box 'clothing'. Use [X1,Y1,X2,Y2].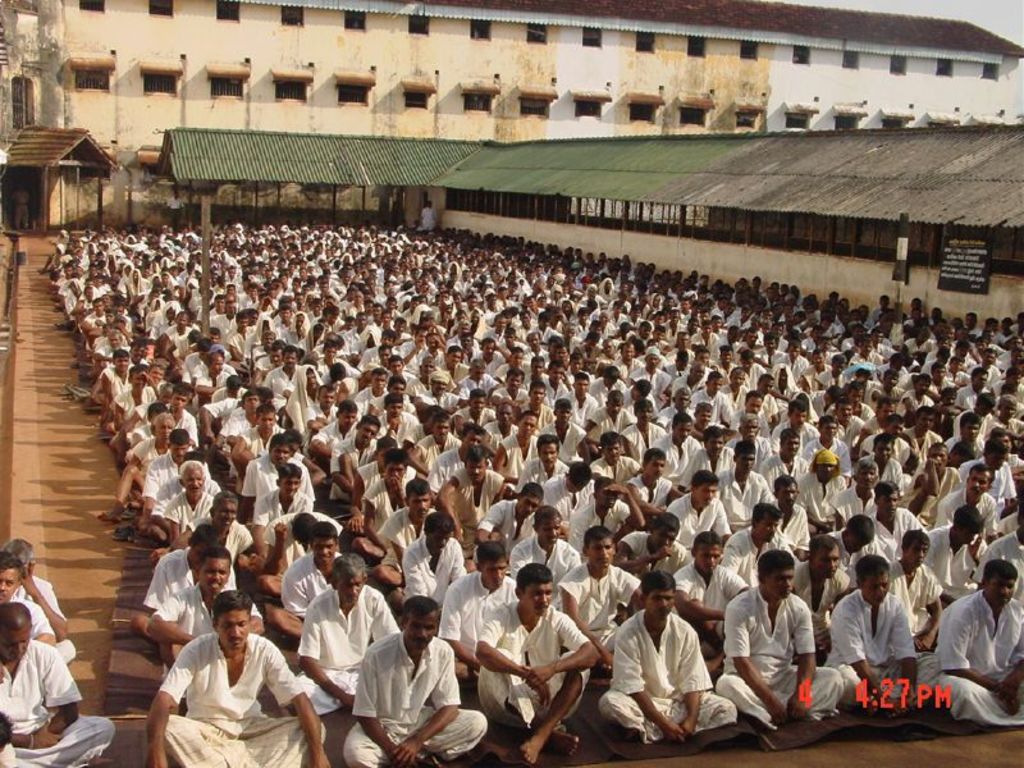
[954,388,988,412].
